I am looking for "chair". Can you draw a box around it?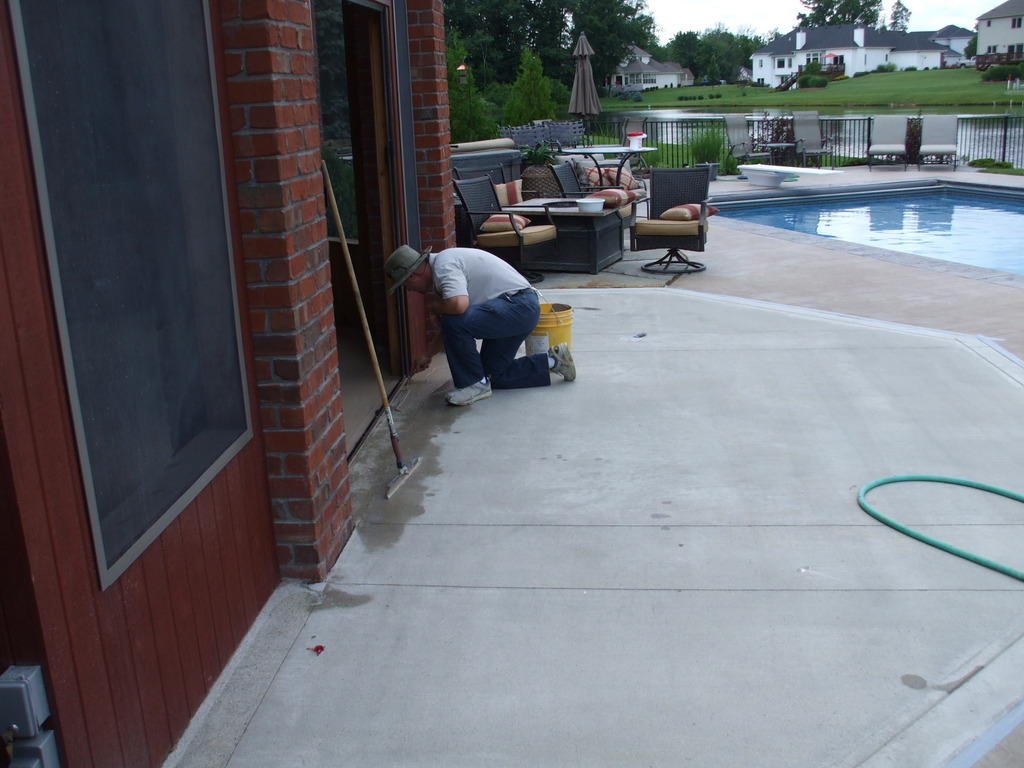
Sure, the bounding box is 556,158,622,244.
